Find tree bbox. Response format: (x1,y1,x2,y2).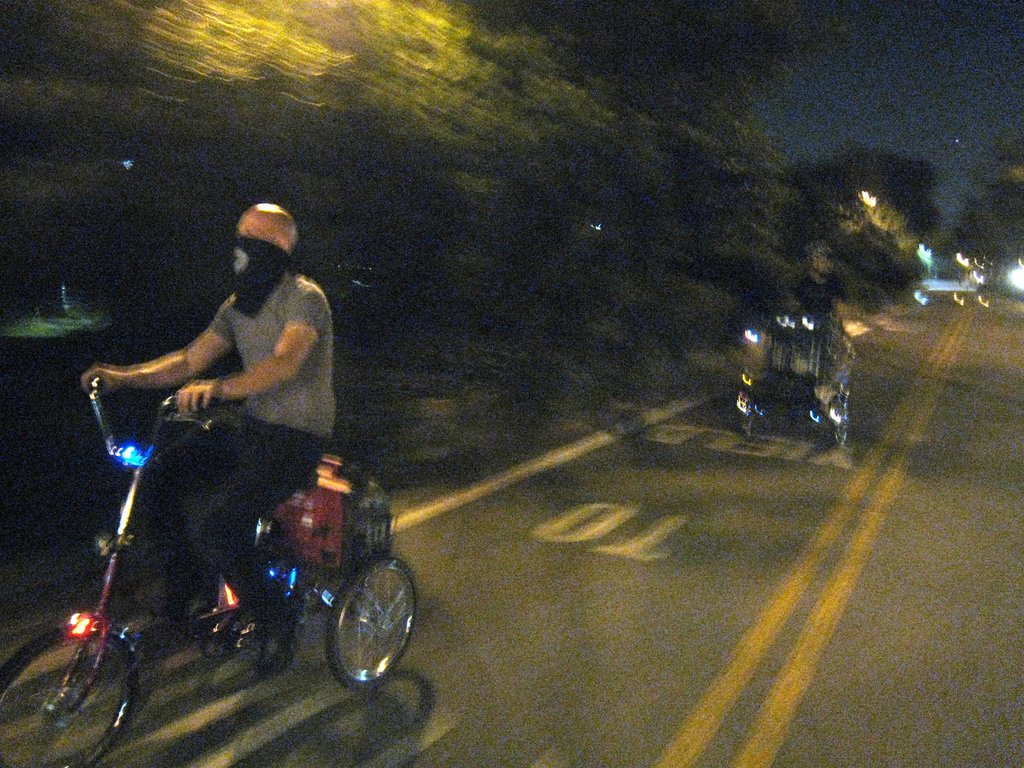
(816,203,926,280).
